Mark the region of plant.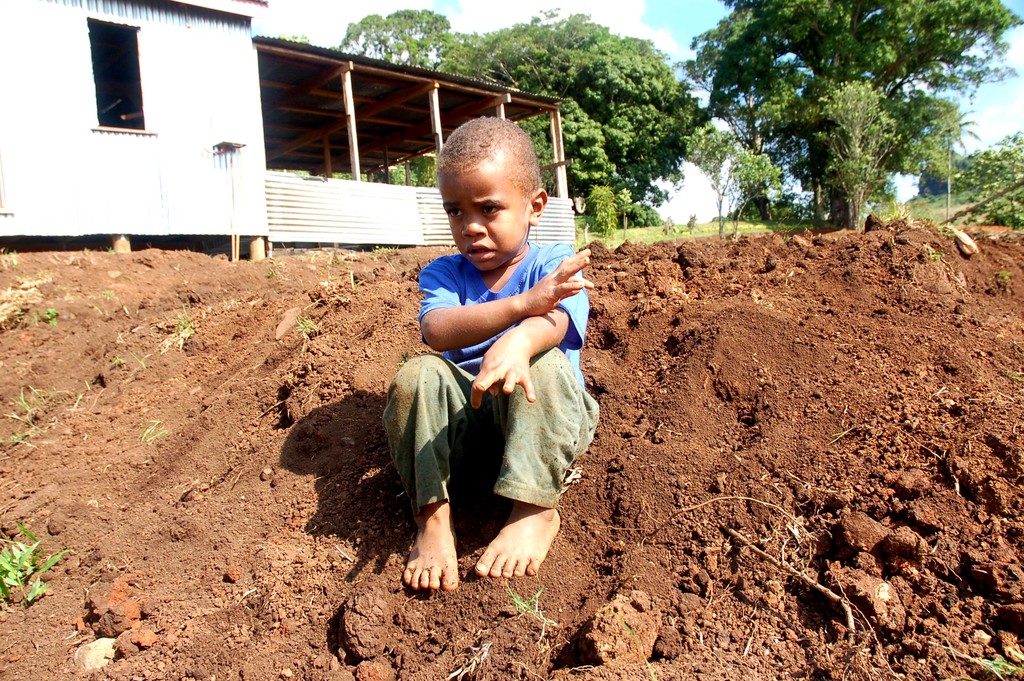
Region: 291, 313, 323, 345.
